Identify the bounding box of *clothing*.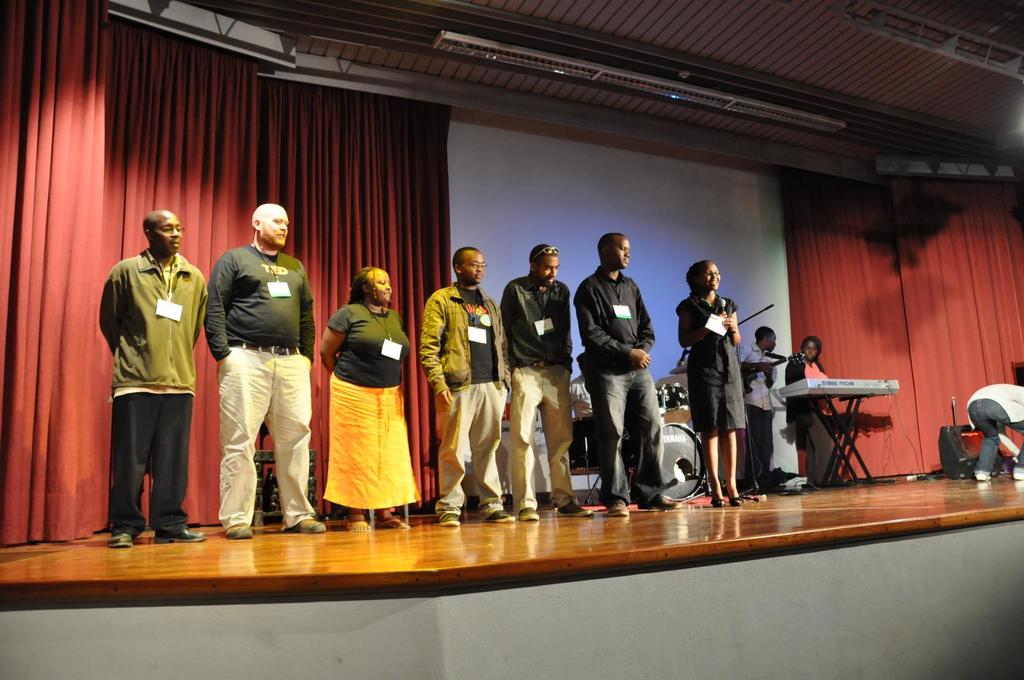
(left=786, top=356, right=842, bottom=487).
